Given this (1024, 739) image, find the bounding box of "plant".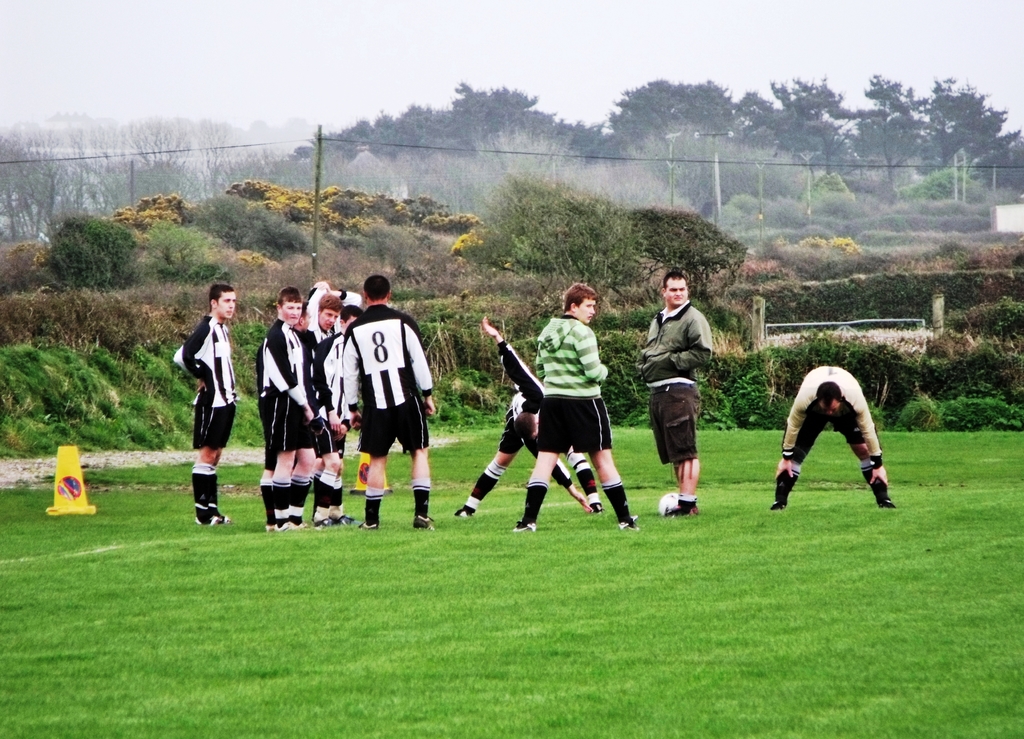
(227,403,265,450).
